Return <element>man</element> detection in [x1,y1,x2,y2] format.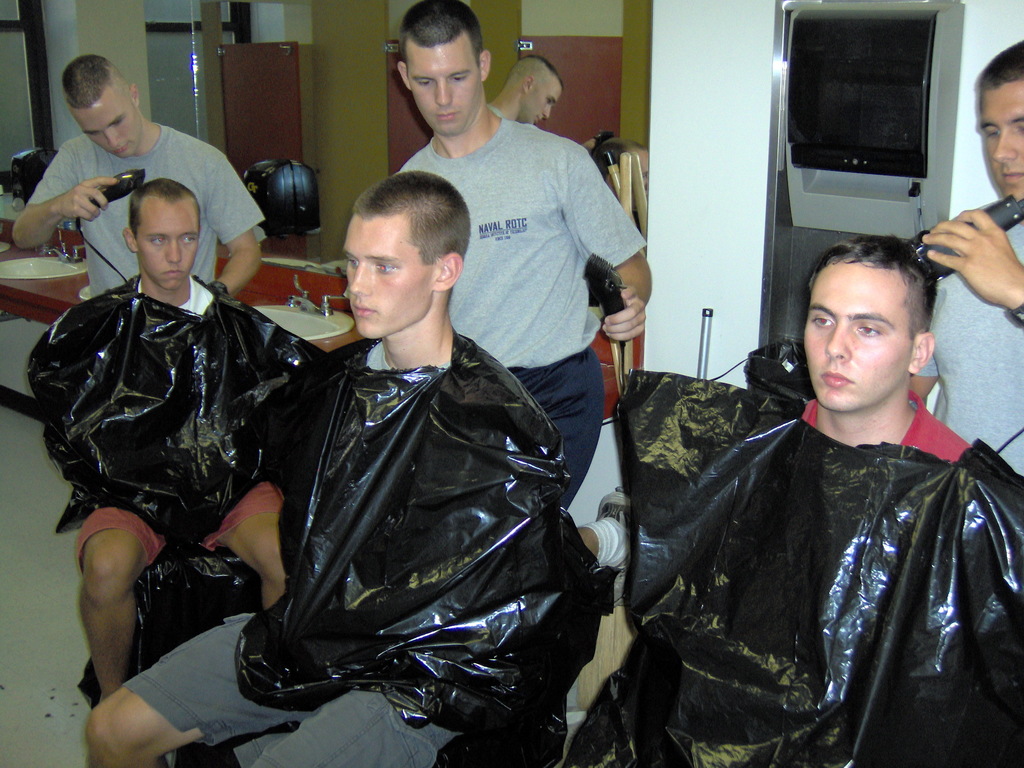
[389,0,653,514].
